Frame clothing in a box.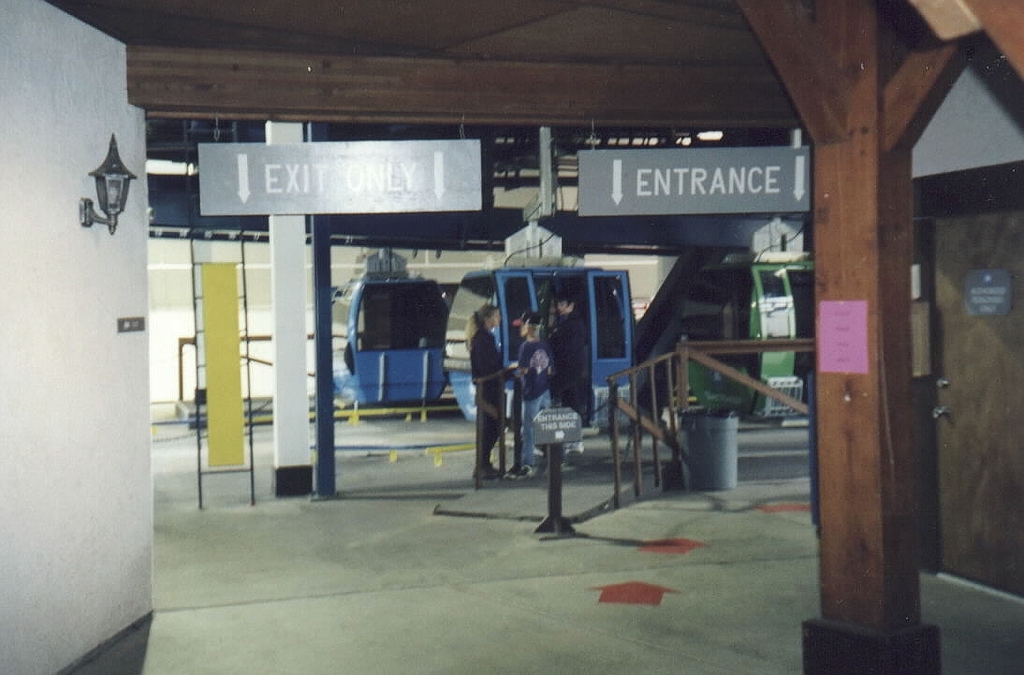
(x1=549, y1=307, x2=597, y2=420).
